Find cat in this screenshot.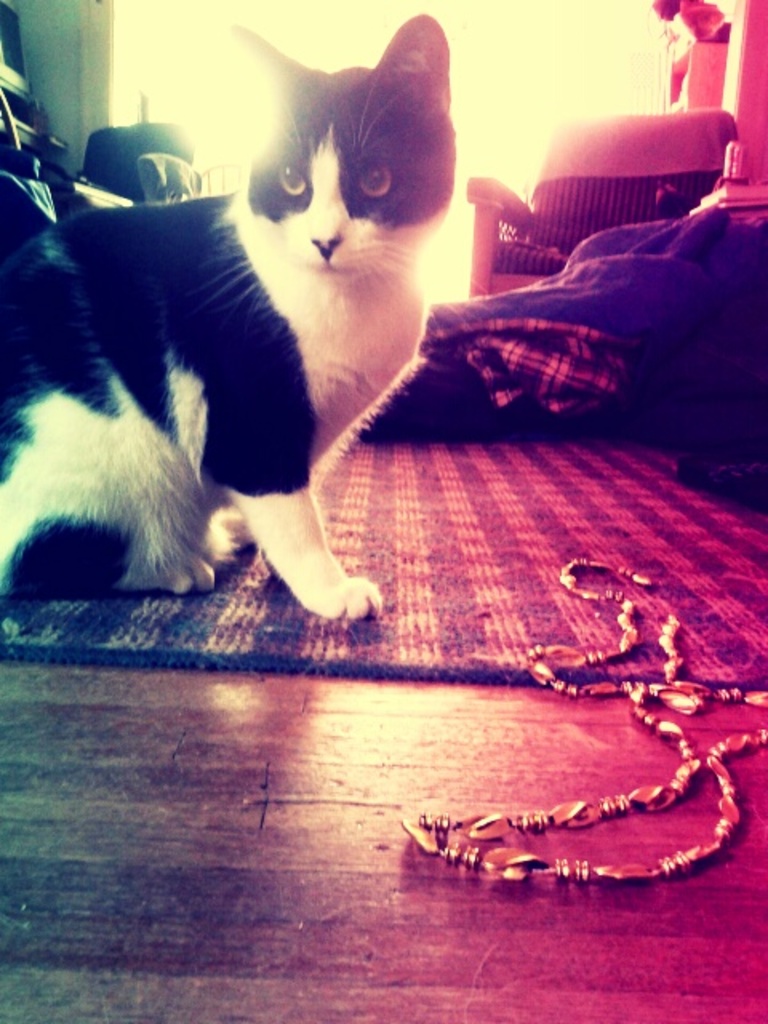
The bounding box for cat is select_region(0, 3, 458, 618).
